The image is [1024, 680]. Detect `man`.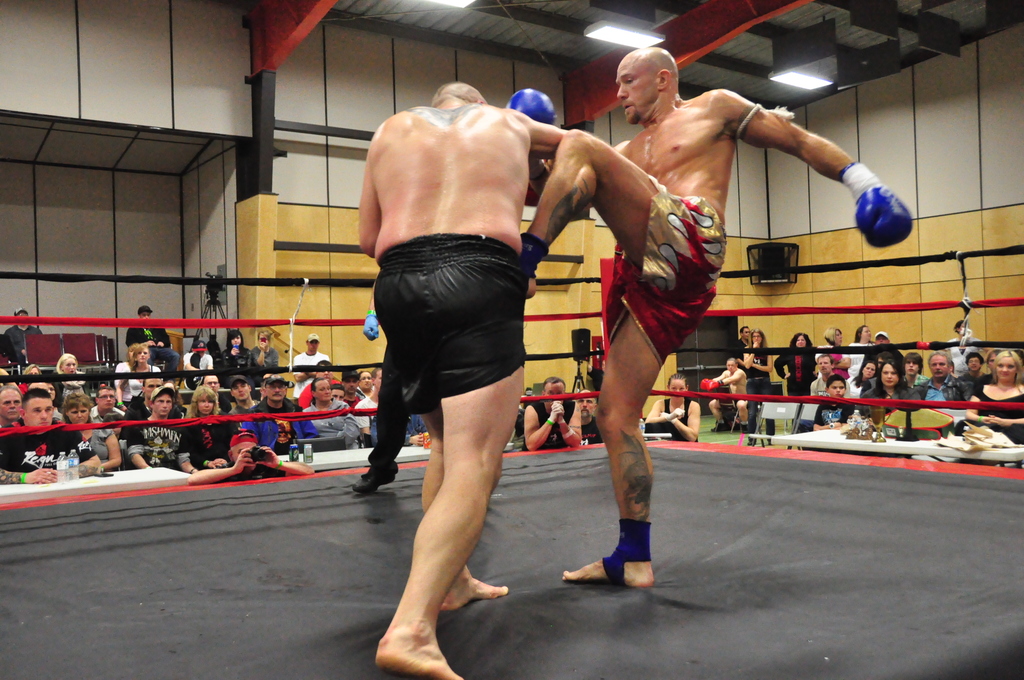
Detection: region(188, 433, 313, 482).
